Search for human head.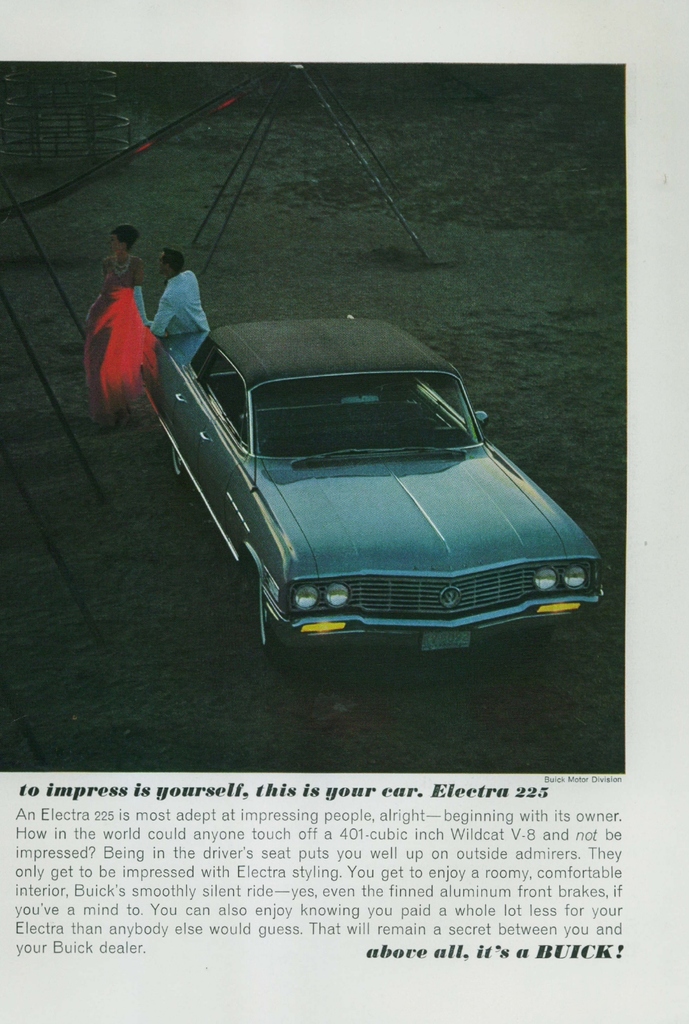
Found at 159/246/184/273.
